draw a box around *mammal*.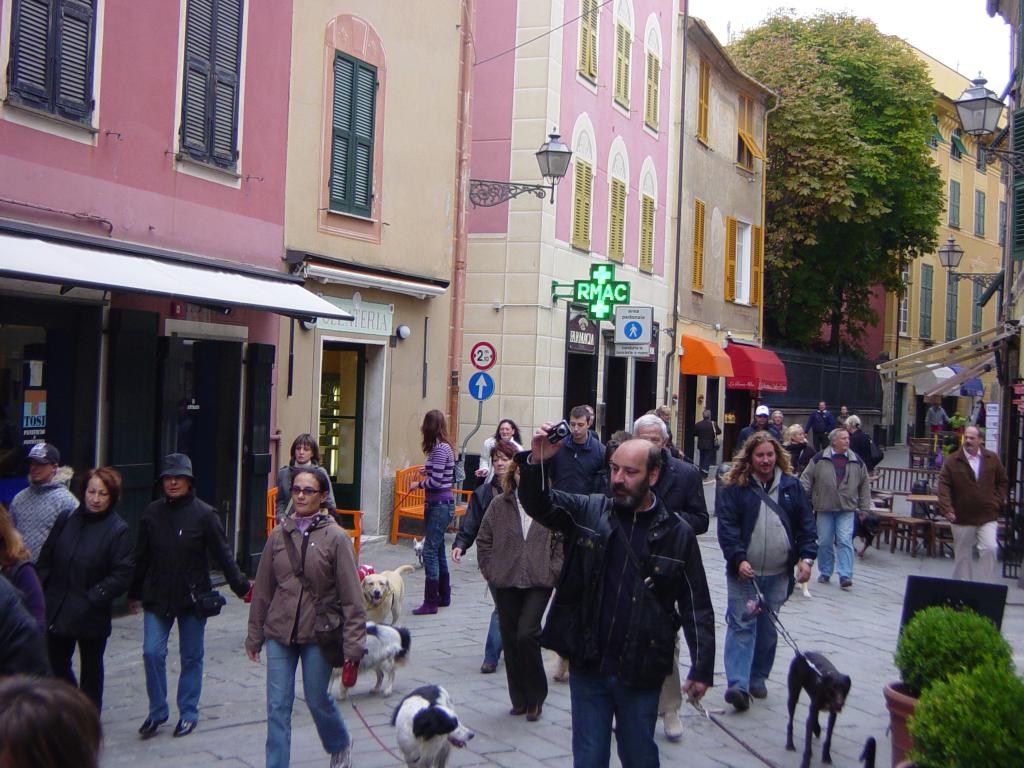
[651,405,671,426].
